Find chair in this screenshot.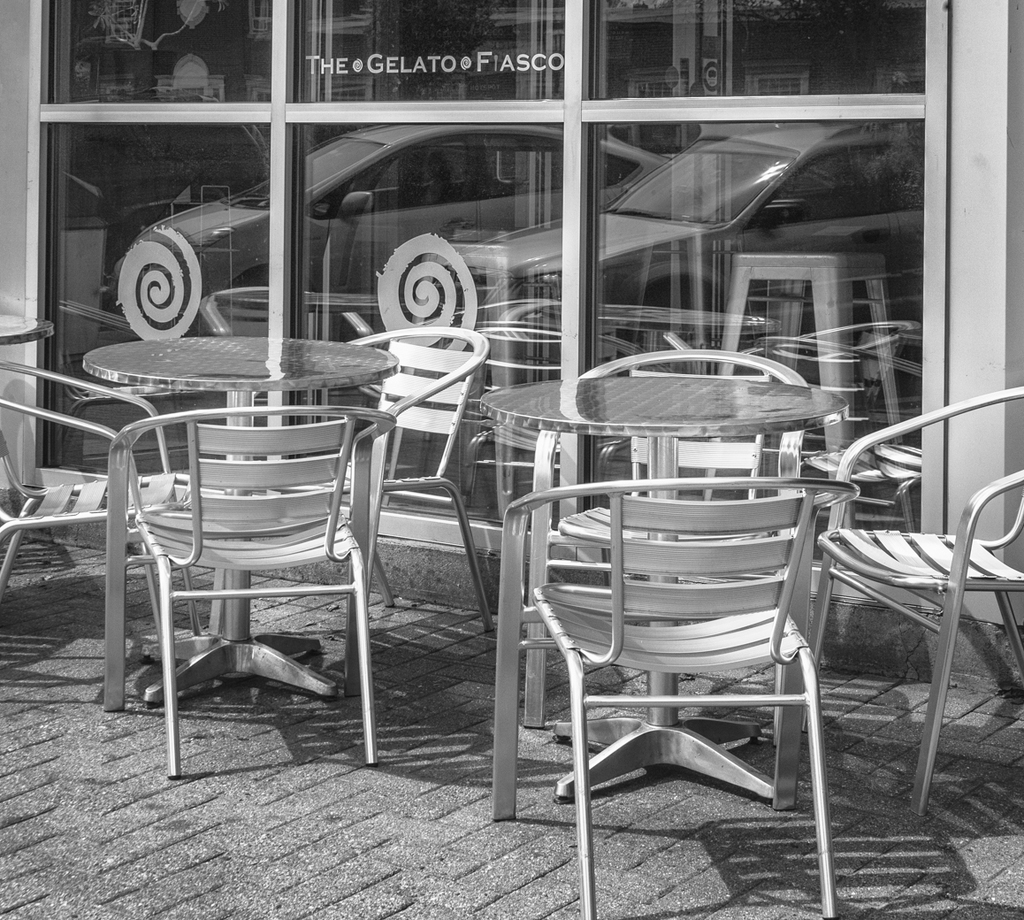
The bounding box for chair is (left=88, top=314, right=394, bottom=762).
